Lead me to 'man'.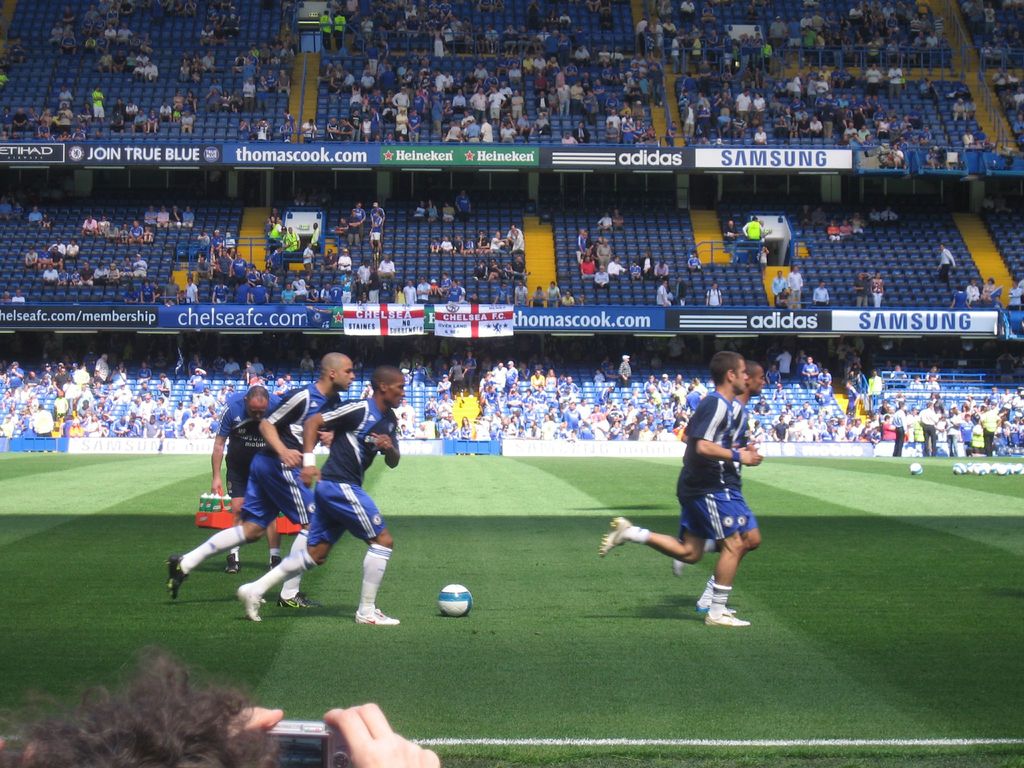
Lead to (left=599, top=347, right=756, bottom=623).
